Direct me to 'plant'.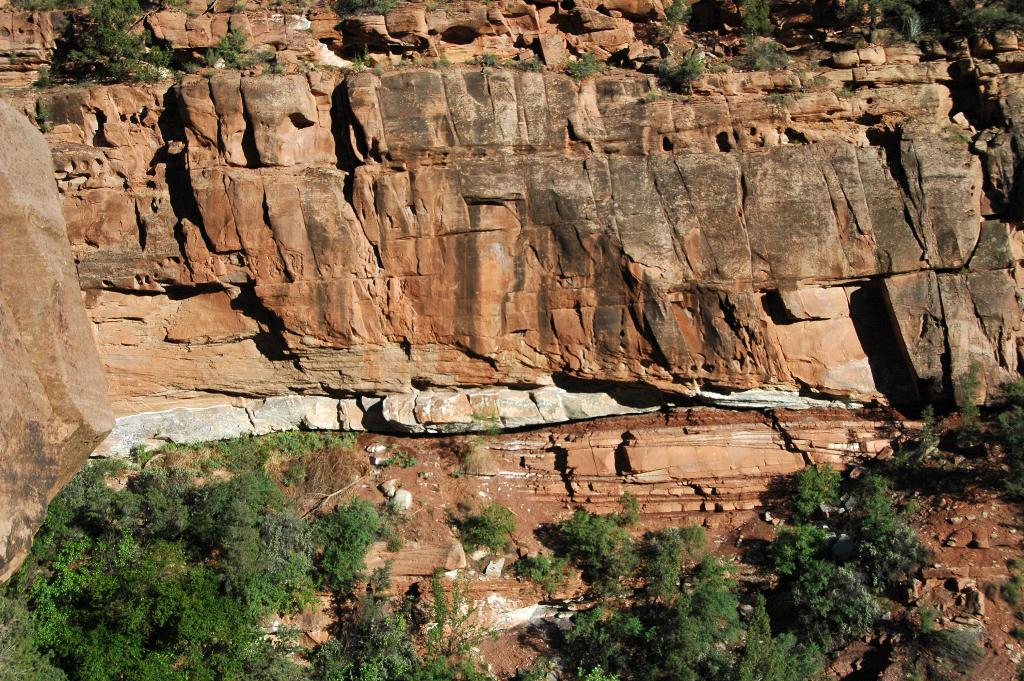
Direction: select_region(424, 0, 436, 11).
